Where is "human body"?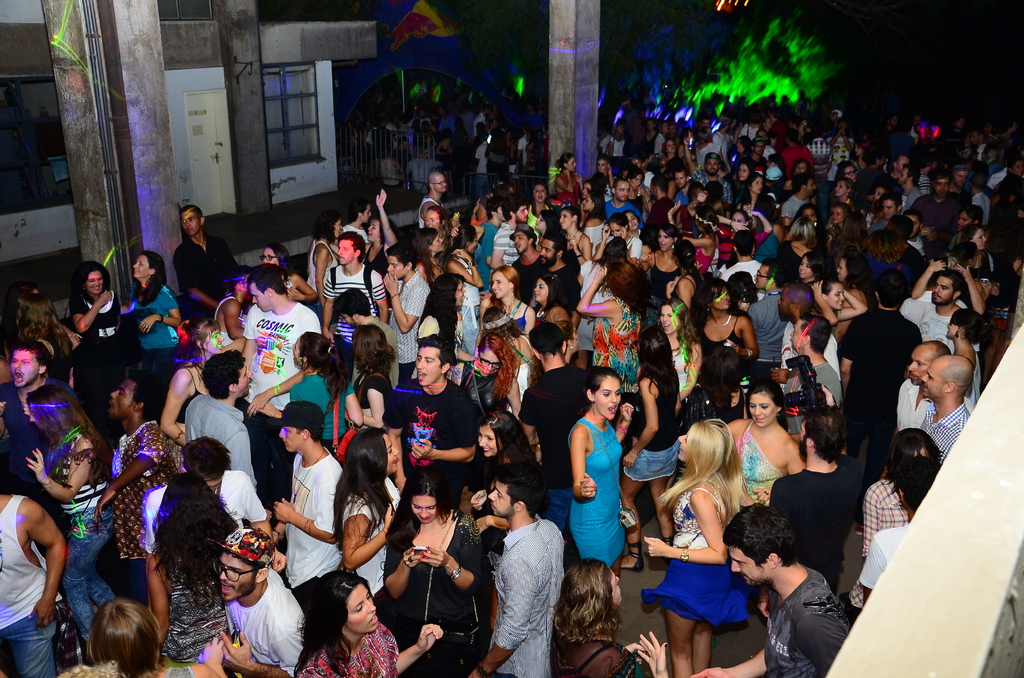
[774, 220, 820, 273].
